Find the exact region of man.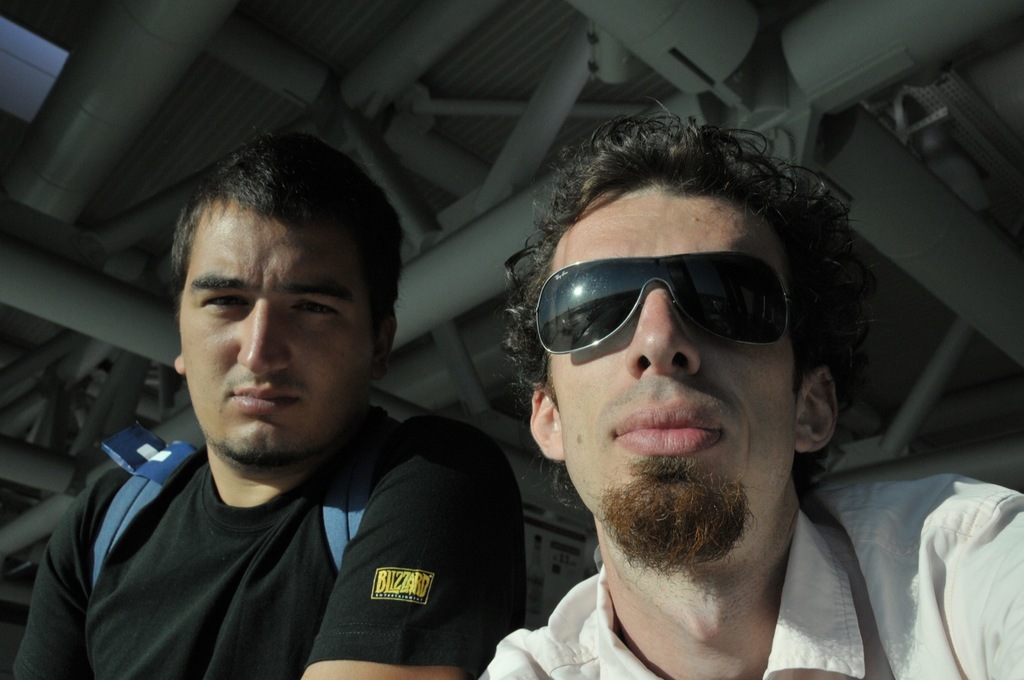
Exact region: (33,135,560,674).
